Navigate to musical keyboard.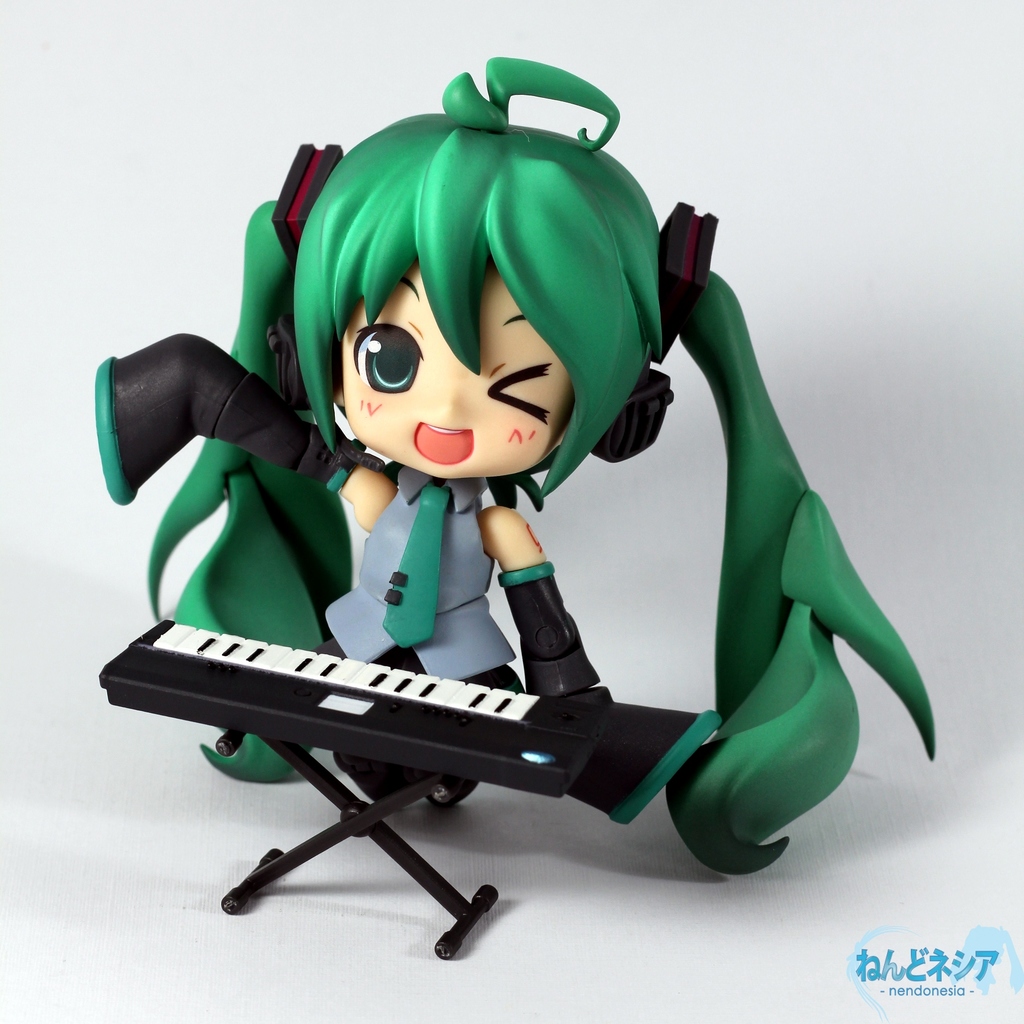
Navigation target: bbox=[92, 610, 614, 799].
